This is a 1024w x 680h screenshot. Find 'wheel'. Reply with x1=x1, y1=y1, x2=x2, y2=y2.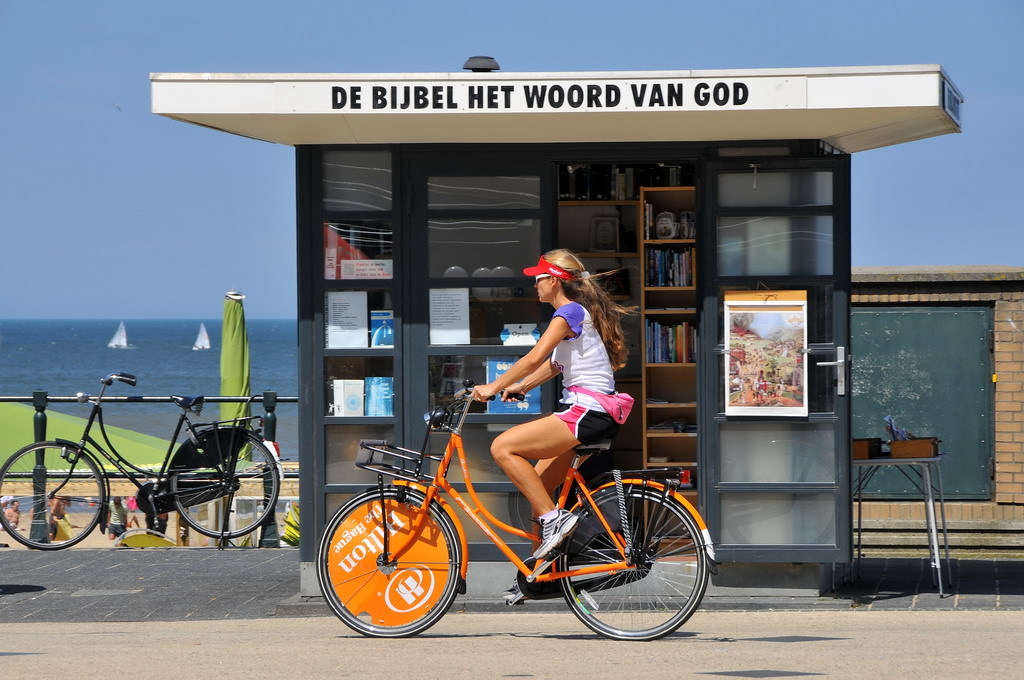
x1=555, y1=486, x2=708, y2=638.
